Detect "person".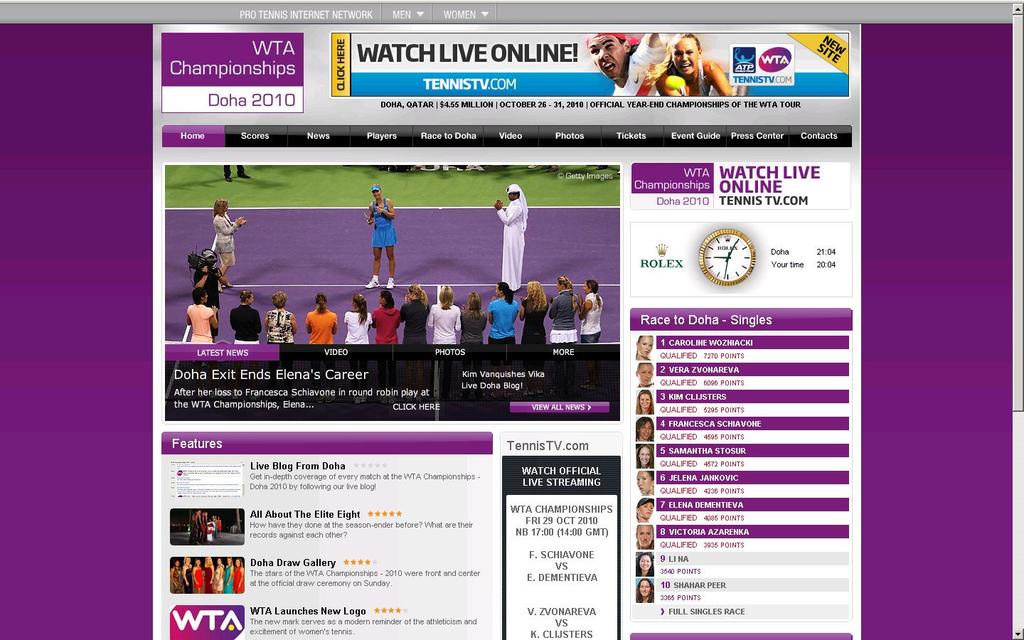
Detected at select_region(634, 580, 654, 602).
